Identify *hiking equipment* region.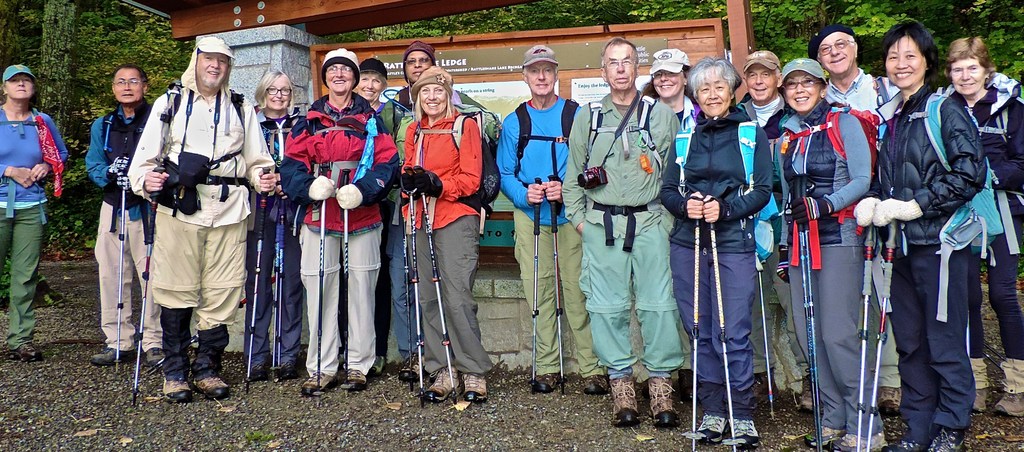
Region: Rect(301, 365, 337, 398).
